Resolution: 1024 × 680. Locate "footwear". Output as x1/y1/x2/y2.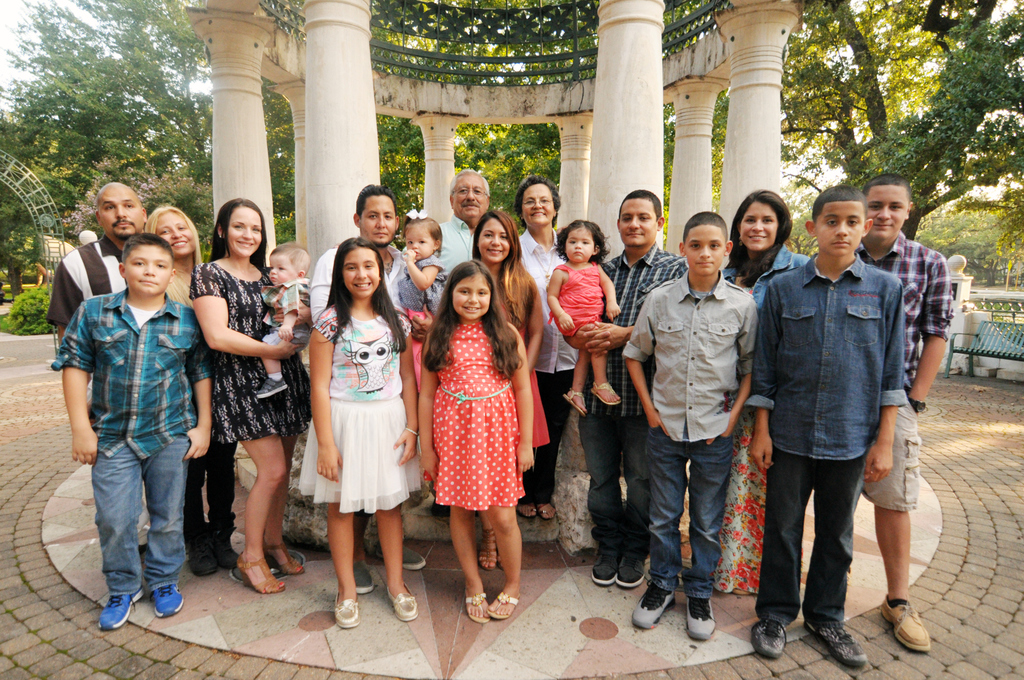
475/528/498/570.
